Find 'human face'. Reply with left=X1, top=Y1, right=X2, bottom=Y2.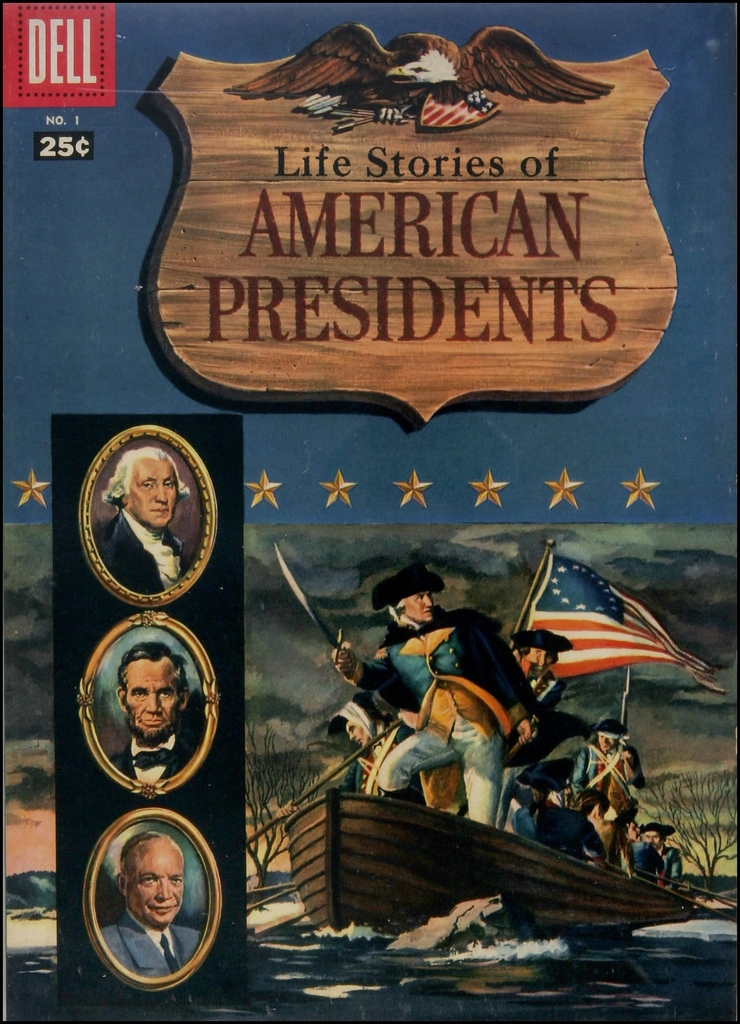
left=125, top=461, right=181, bottom=525.
